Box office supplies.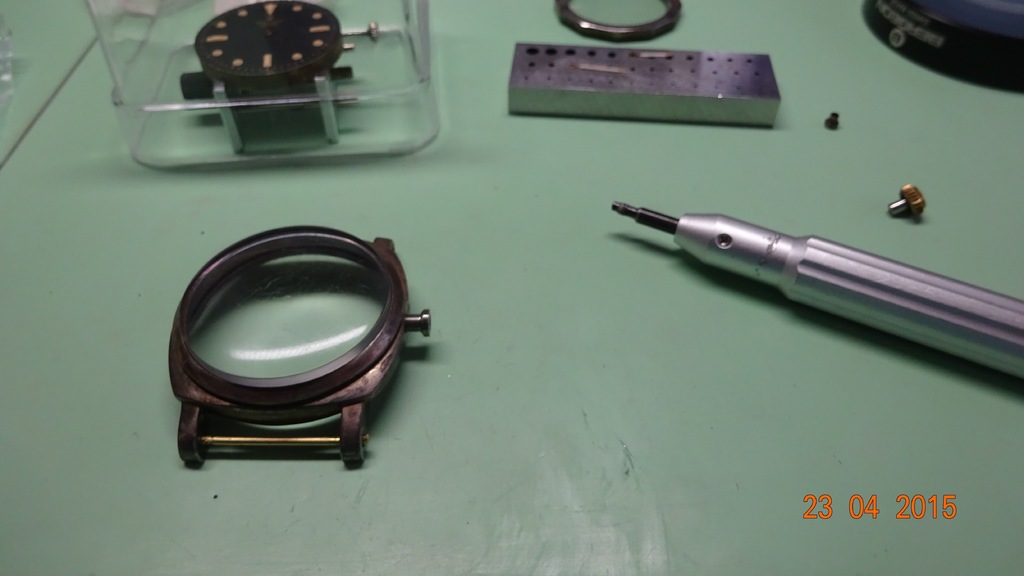
{"x1": 861, "y1": 0, "x2": 1021, "y2": 86}.
